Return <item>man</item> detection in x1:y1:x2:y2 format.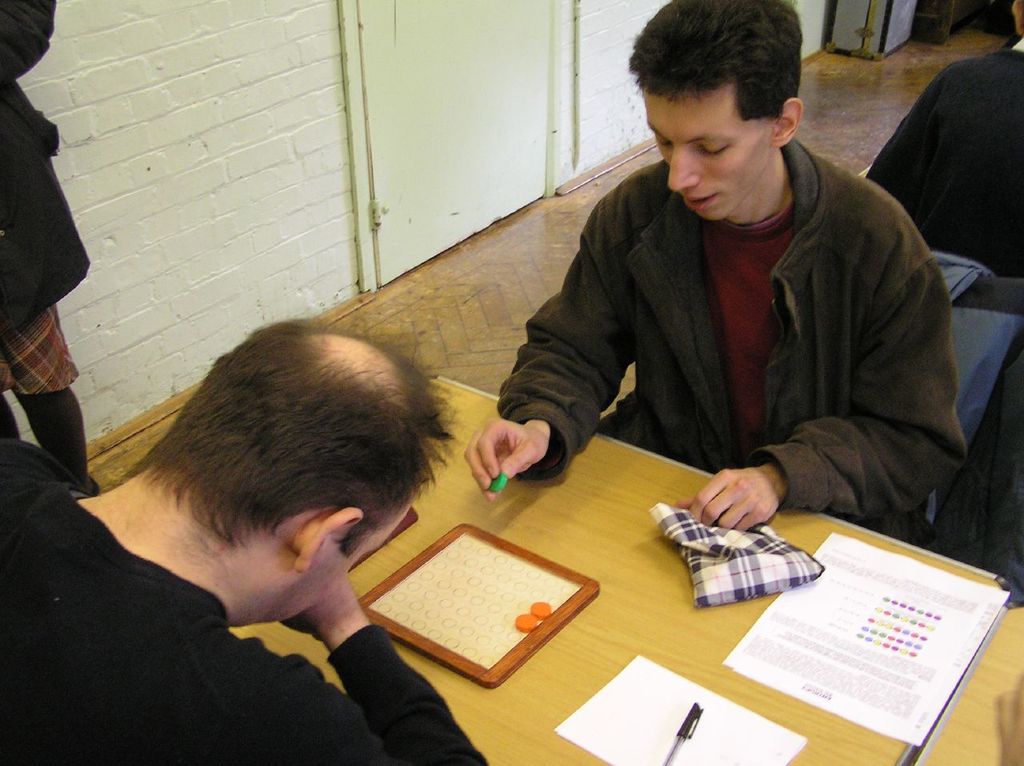
479:19:994:551.
